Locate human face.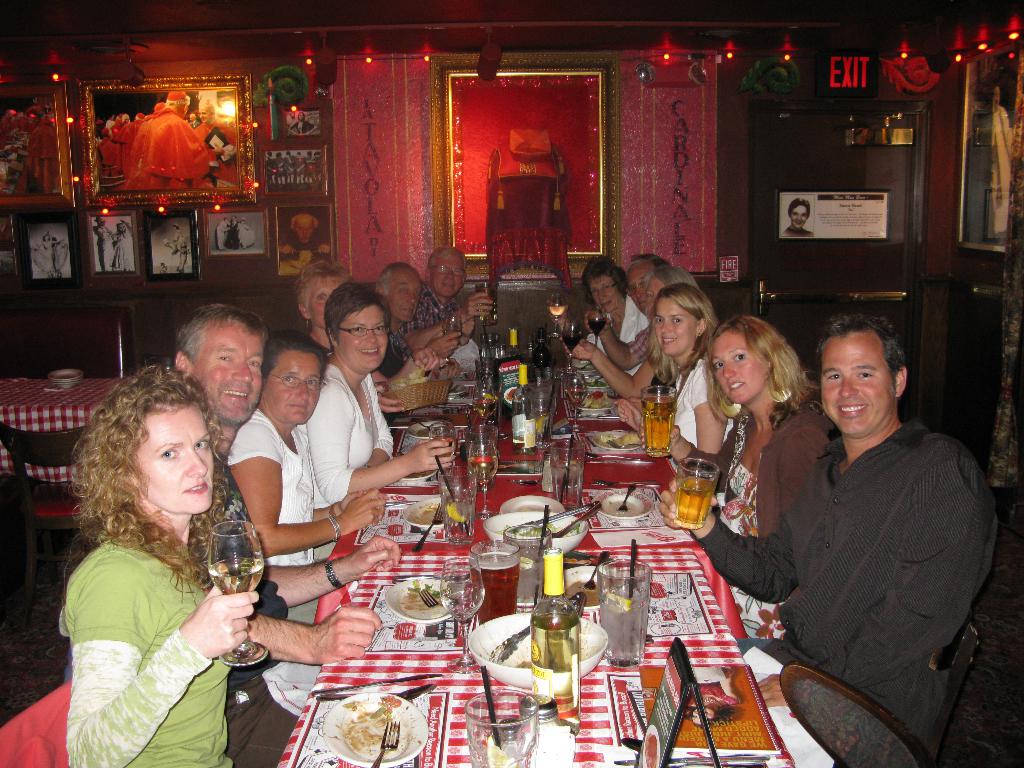
Bounding box: select_region(435, 248, 462, 298).
